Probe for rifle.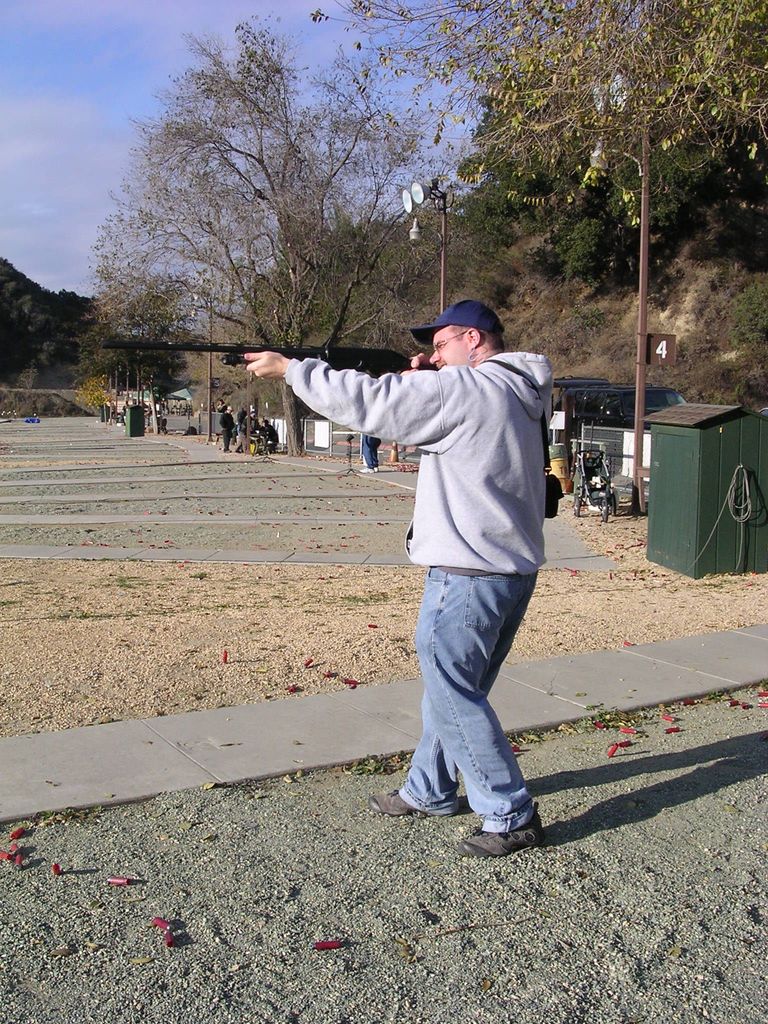
Probe result: box=[93, 340, 436, 372].
